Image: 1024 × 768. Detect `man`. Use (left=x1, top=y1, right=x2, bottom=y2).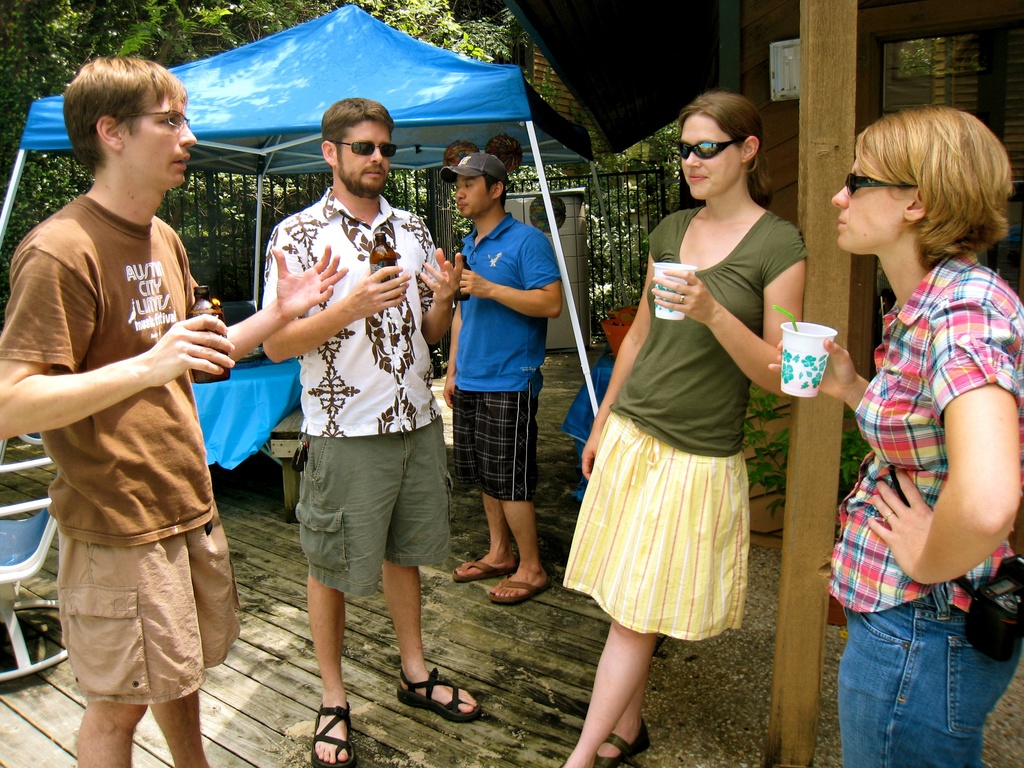
(left=447, top=144, right=564, bottom=609).
